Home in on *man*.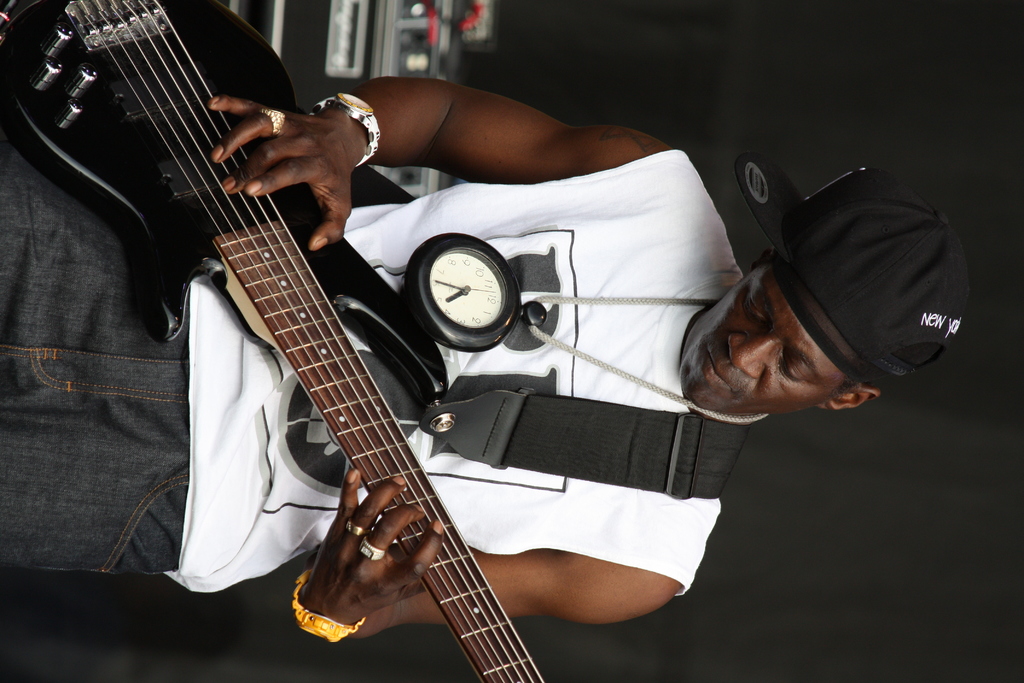
Homed in at {"x1": 0, "y1": 65, "x2": 986, "y2": 670}.
